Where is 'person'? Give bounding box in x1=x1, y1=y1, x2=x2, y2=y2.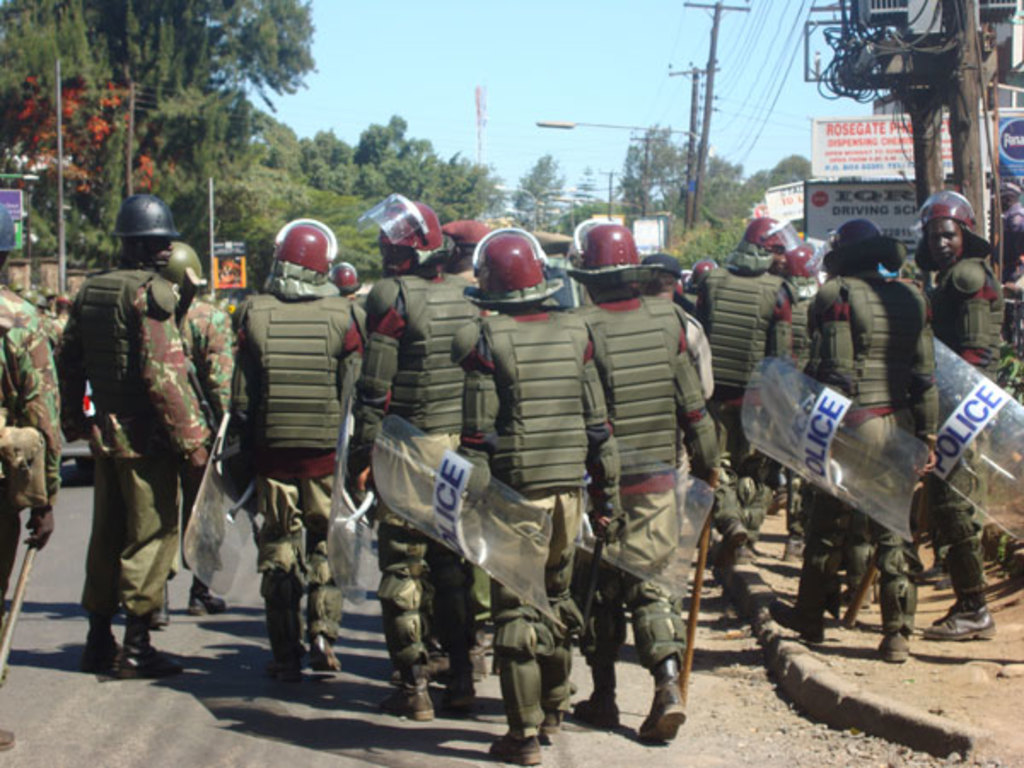
x1=65, y1=198, x2=203, y2=667.
